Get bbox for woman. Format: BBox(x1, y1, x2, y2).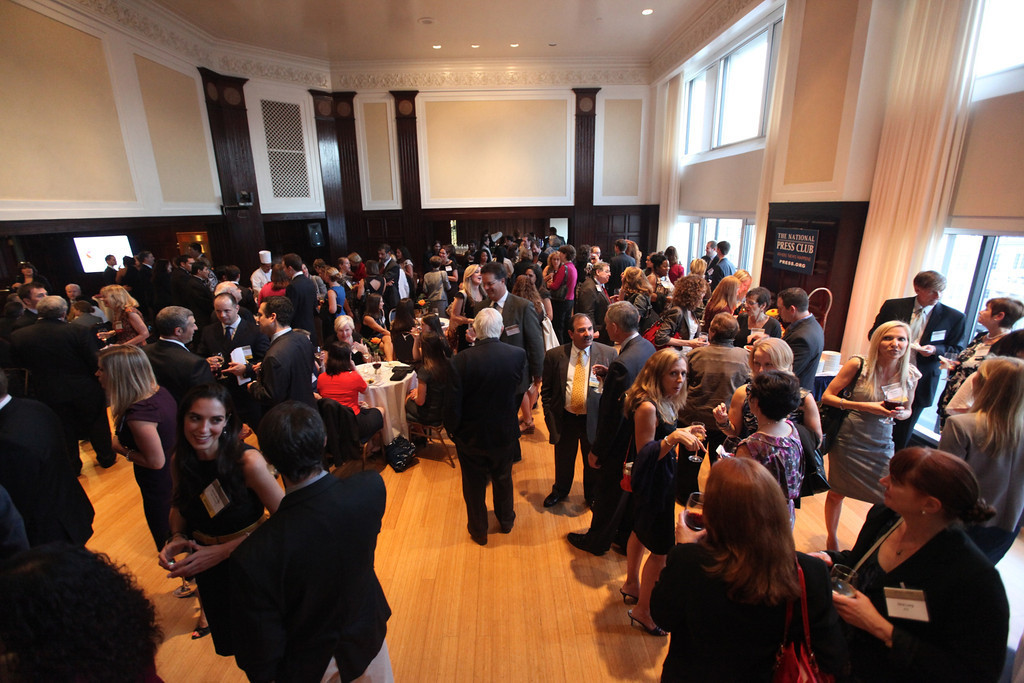
BBox(317, 340, 384, 461).
